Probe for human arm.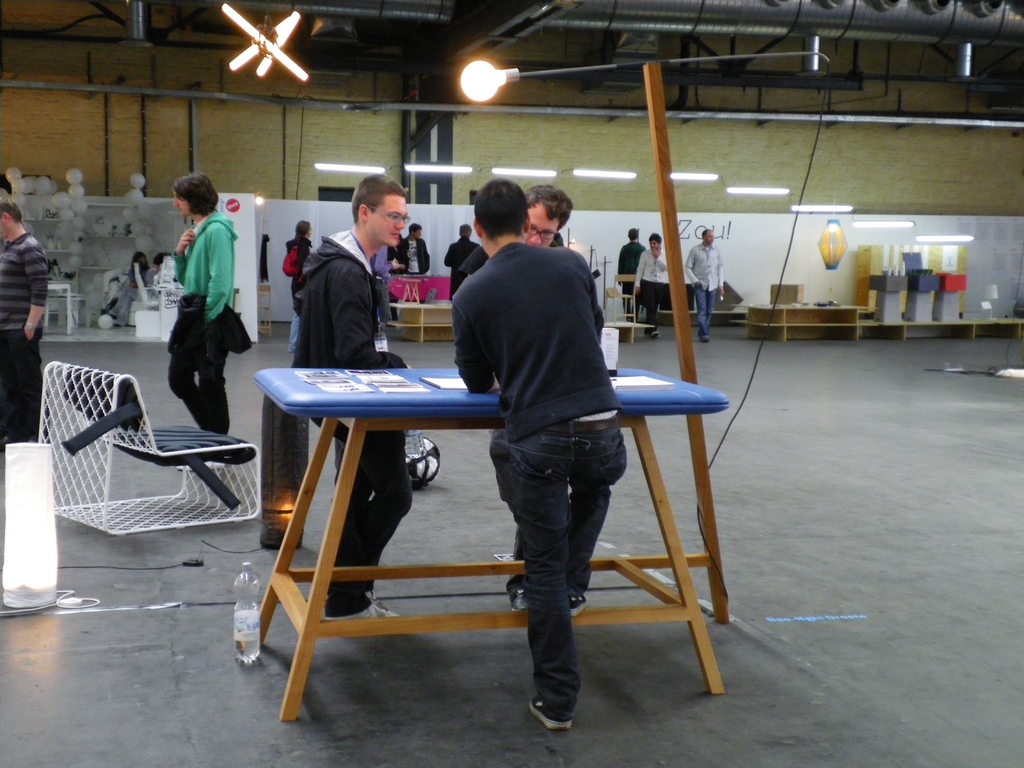
Probe result: box(718, 248, 728, 301).
